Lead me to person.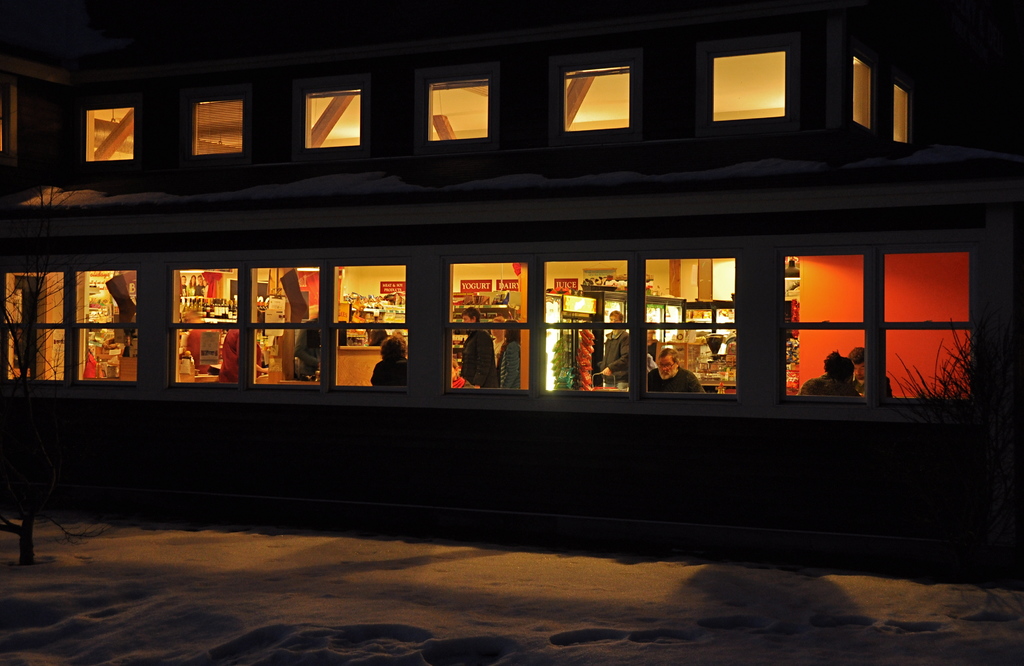
Lead to 195/273/206/296.
